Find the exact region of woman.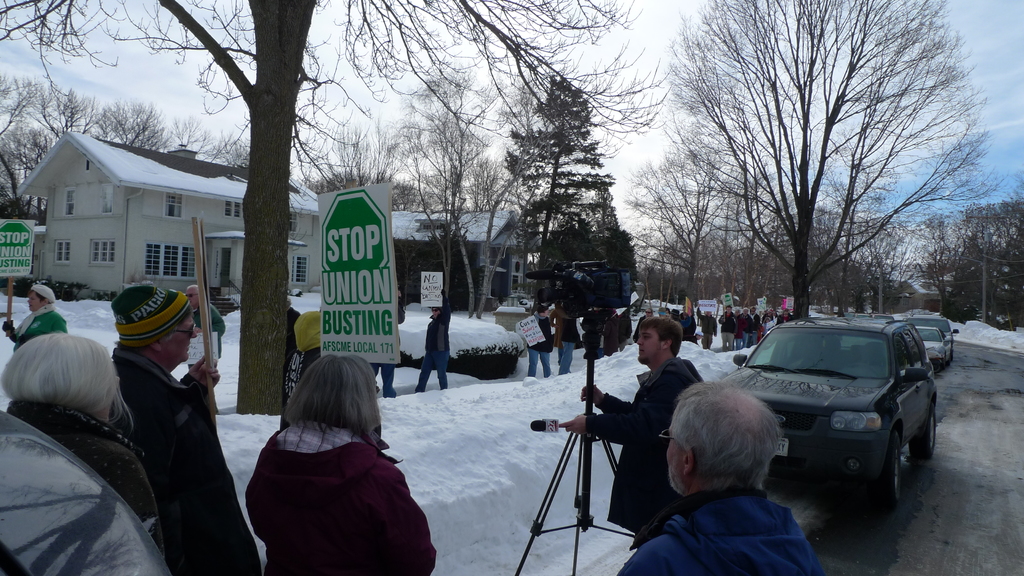
Exact region: bbox=[237, 343, 429, 575].
